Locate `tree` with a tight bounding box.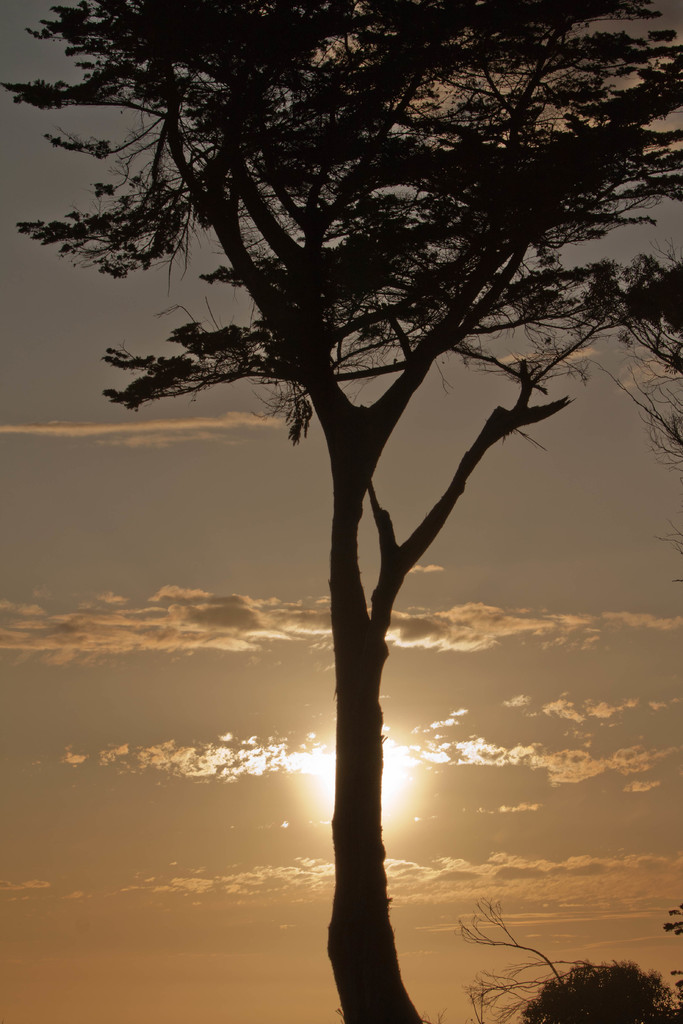
select_region(0, 0, 682, 1023).
